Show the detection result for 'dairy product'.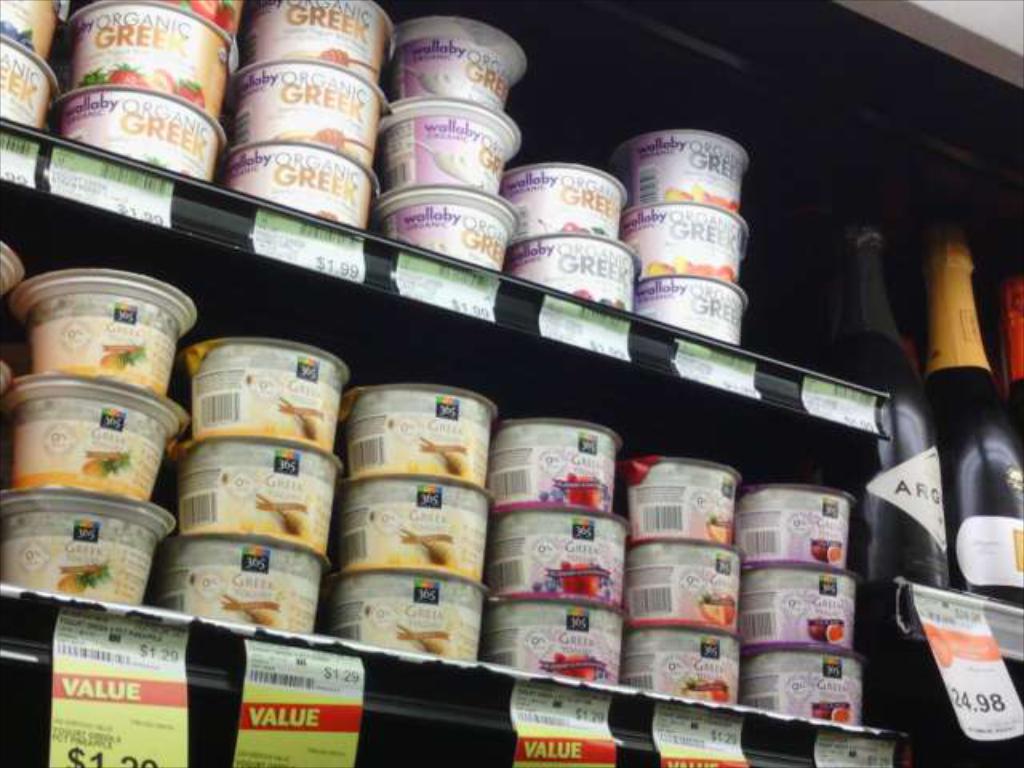
select_region(2, 389, 189, 493).
